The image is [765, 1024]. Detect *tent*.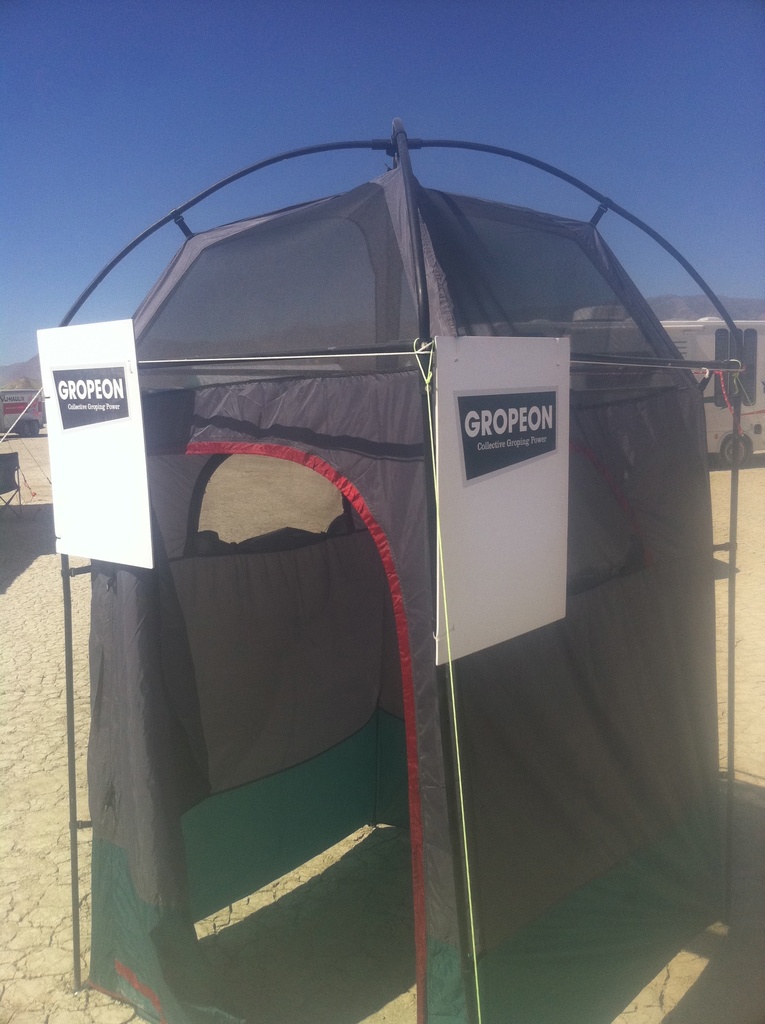
Detection: detection(38, 108, 748, 1023).
